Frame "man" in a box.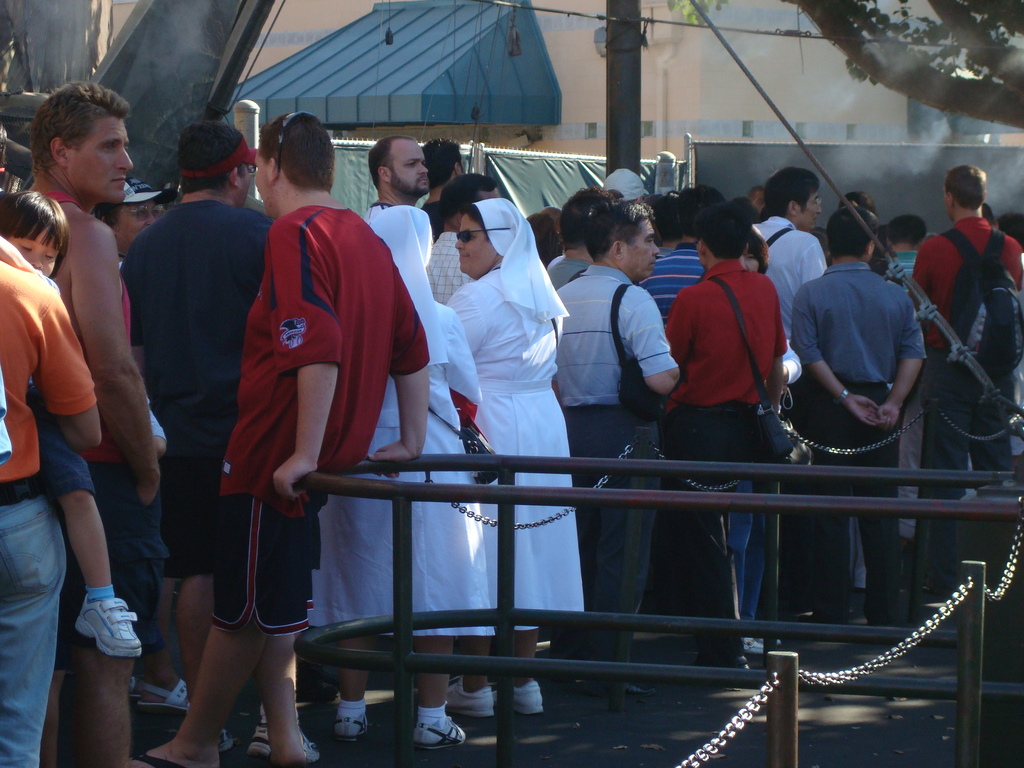
361 134 435 225.
